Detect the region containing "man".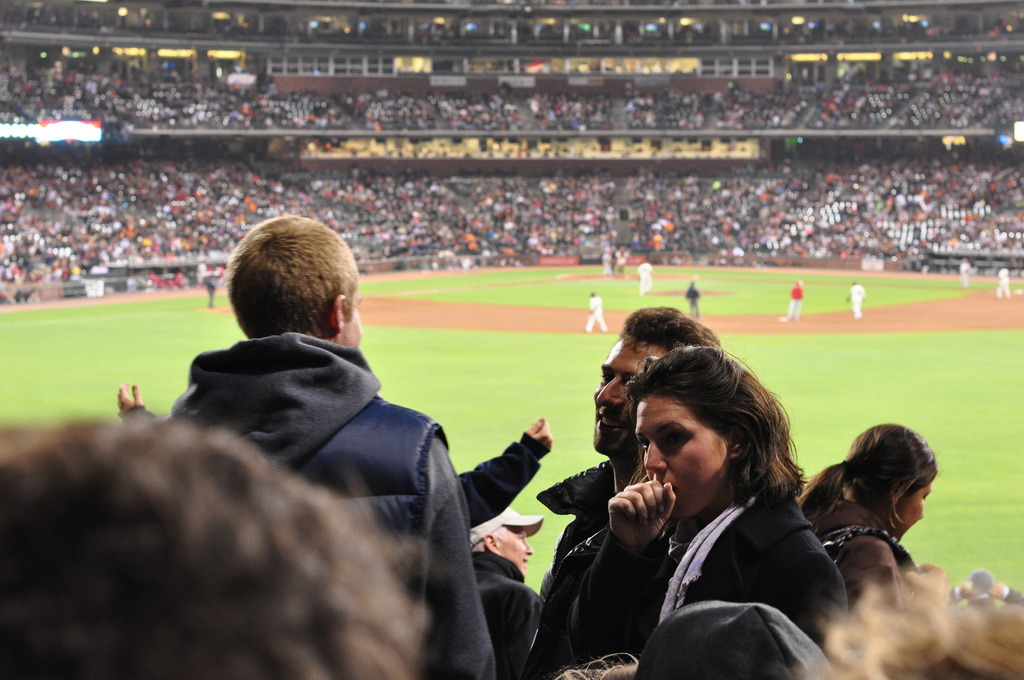
crop(787, 281, 804, 324).
